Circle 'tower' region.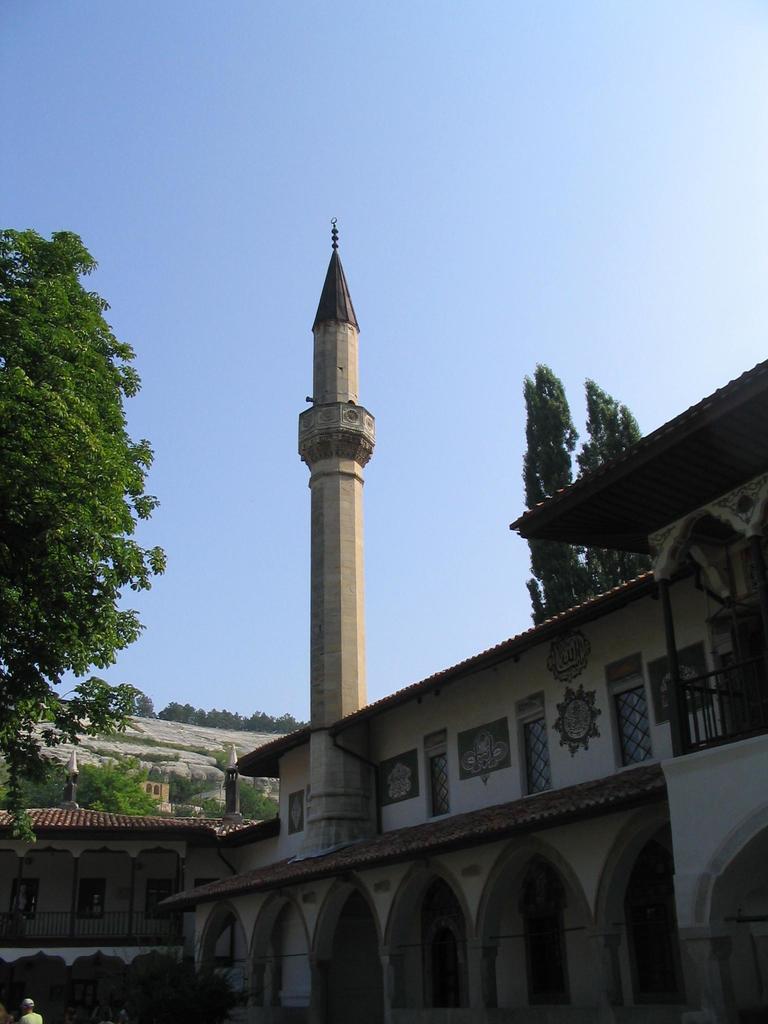
Region: <bbox>155, 201, 767, 1023</bbox>.
